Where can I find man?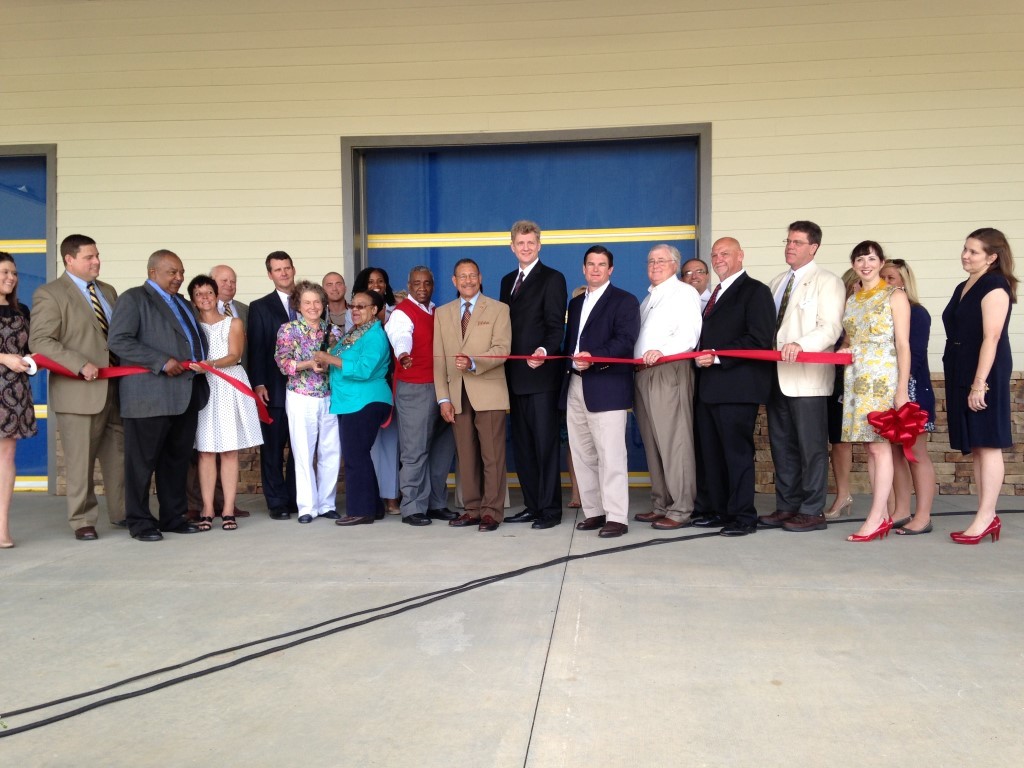
You can find it at x1=320, y1=268, x2=350, y2=334.
